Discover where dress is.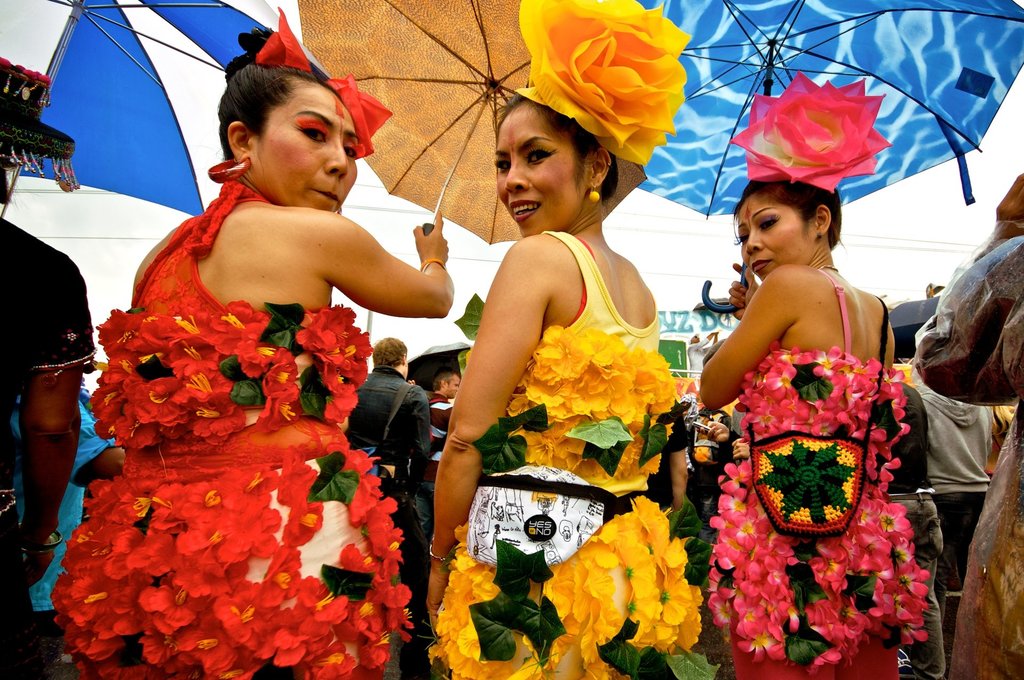
Discovered at bbox(430, 228, 700, 679).
